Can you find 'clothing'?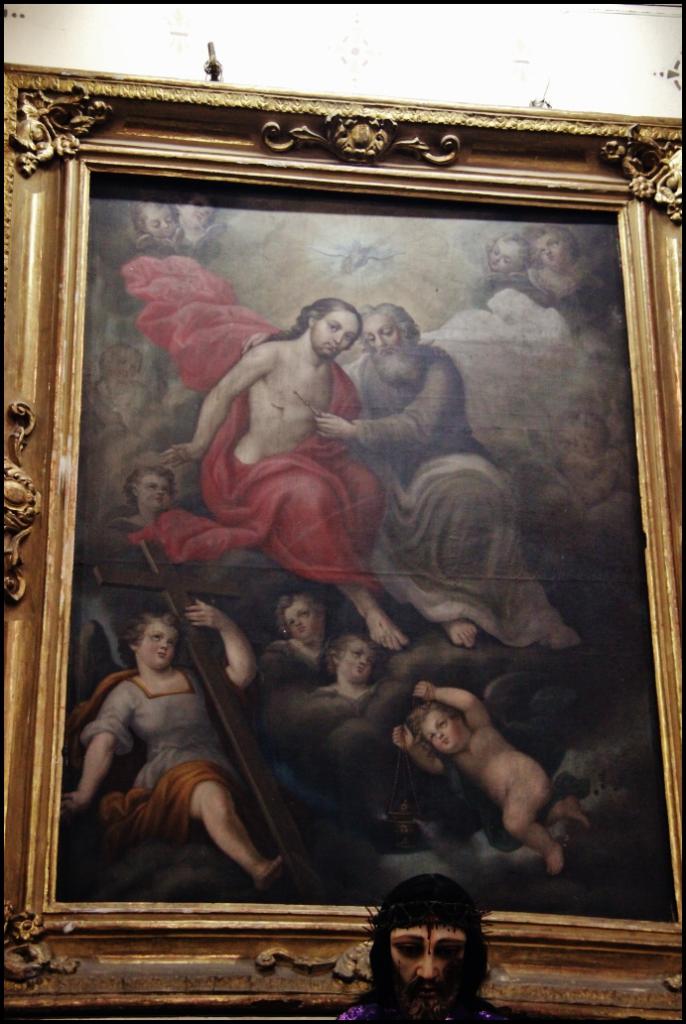
Yes, bounding box: x1=486 y1=247 x2=620 y2=334.
